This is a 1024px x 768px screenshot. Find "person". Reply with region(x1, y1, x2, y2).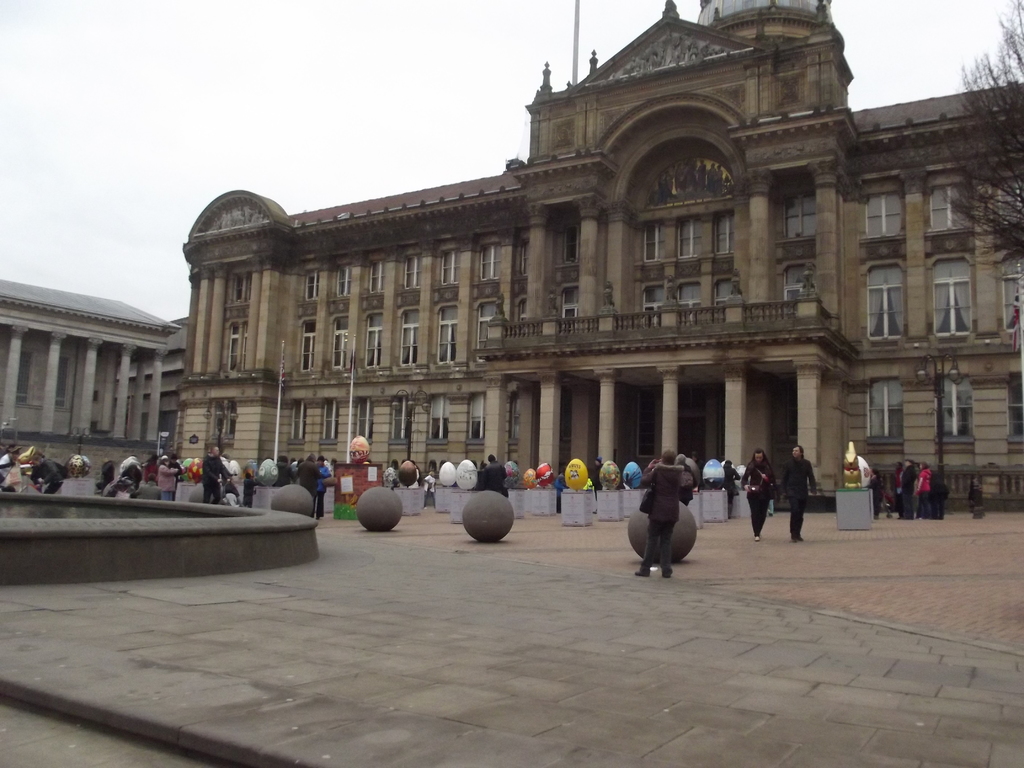
region(425, 462, 438, 497).
